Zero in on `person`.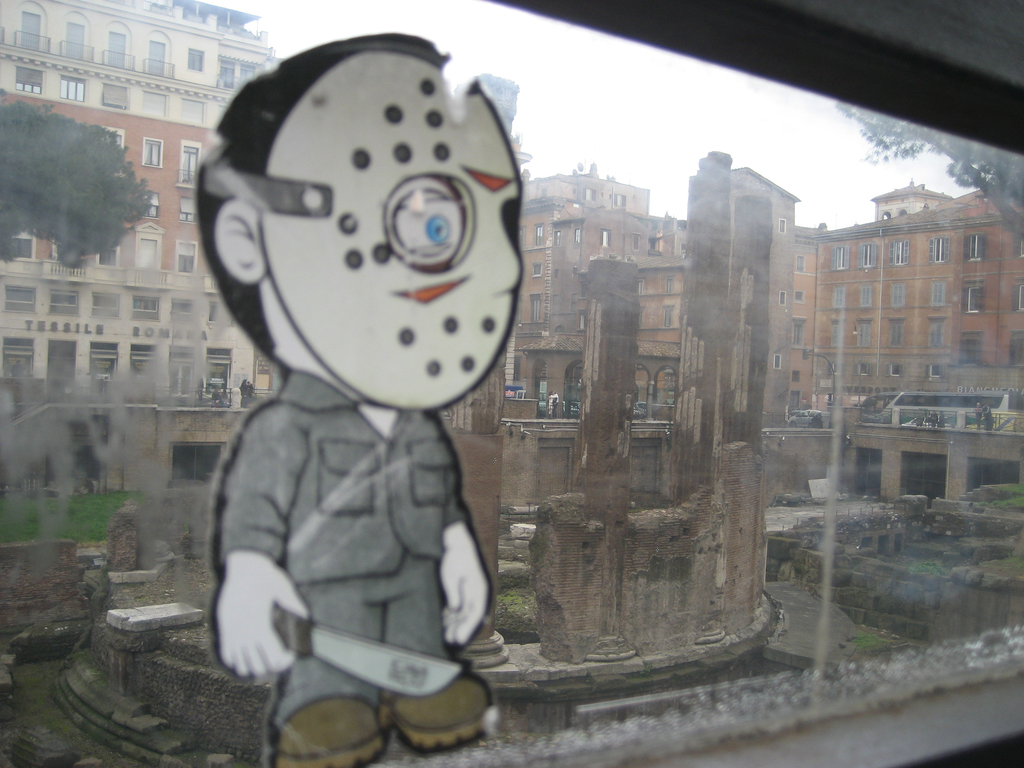
Zeroed in: crop(192, 29, 525, 767).
